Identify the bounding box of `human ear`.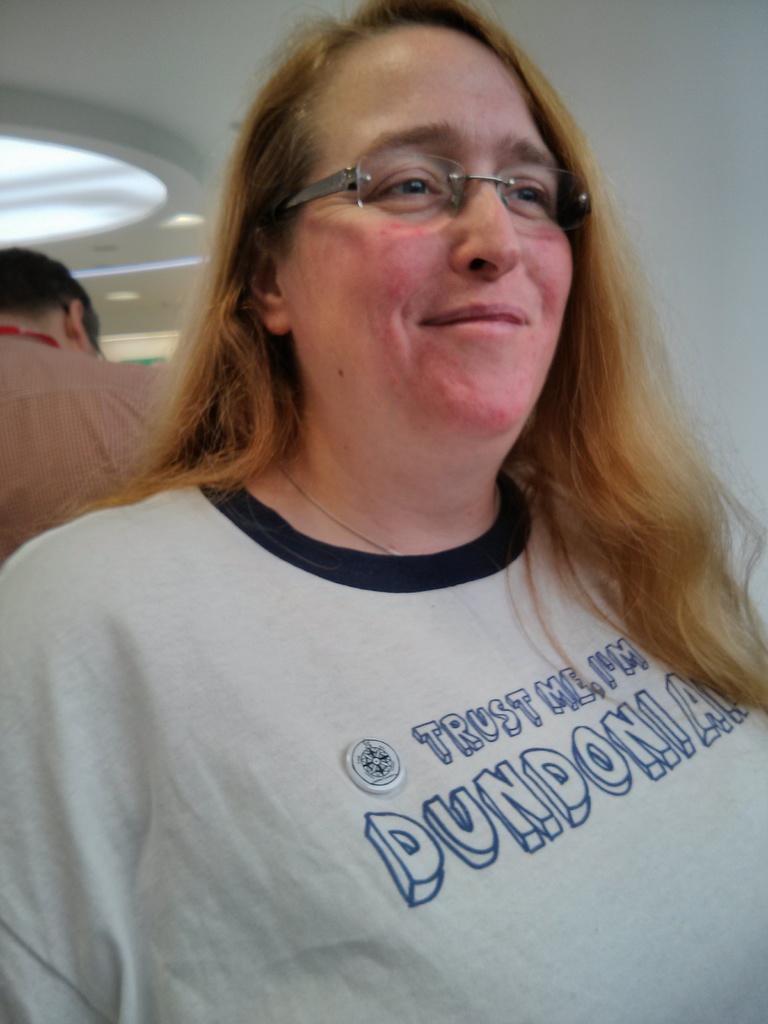
243,232,296,337.
